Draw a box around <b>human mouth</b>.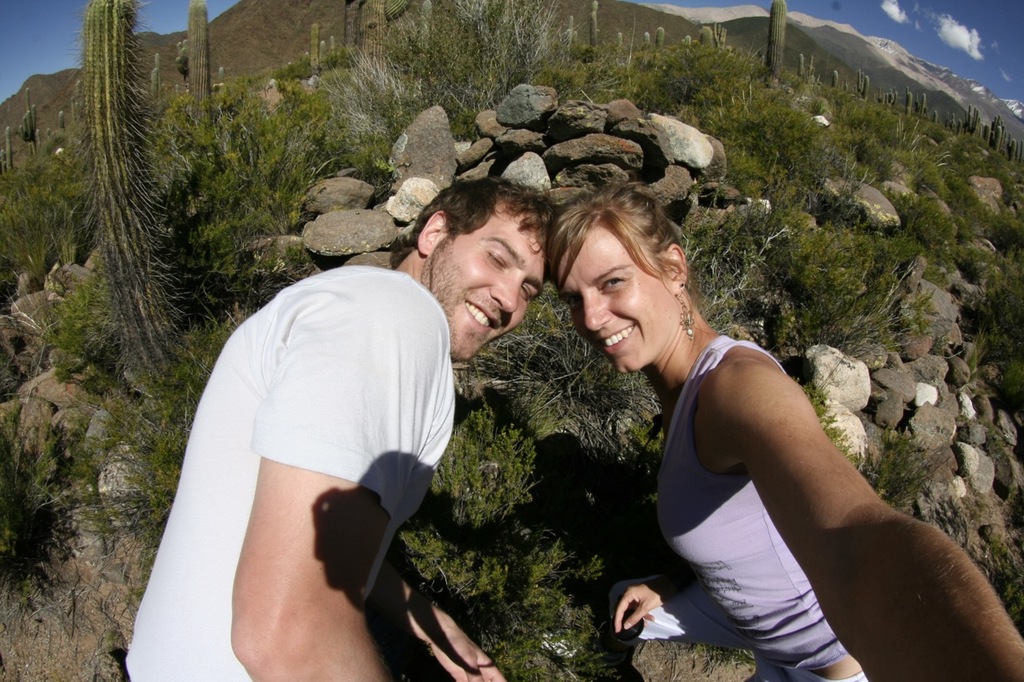
Rect(590, 321, 634, 352).
